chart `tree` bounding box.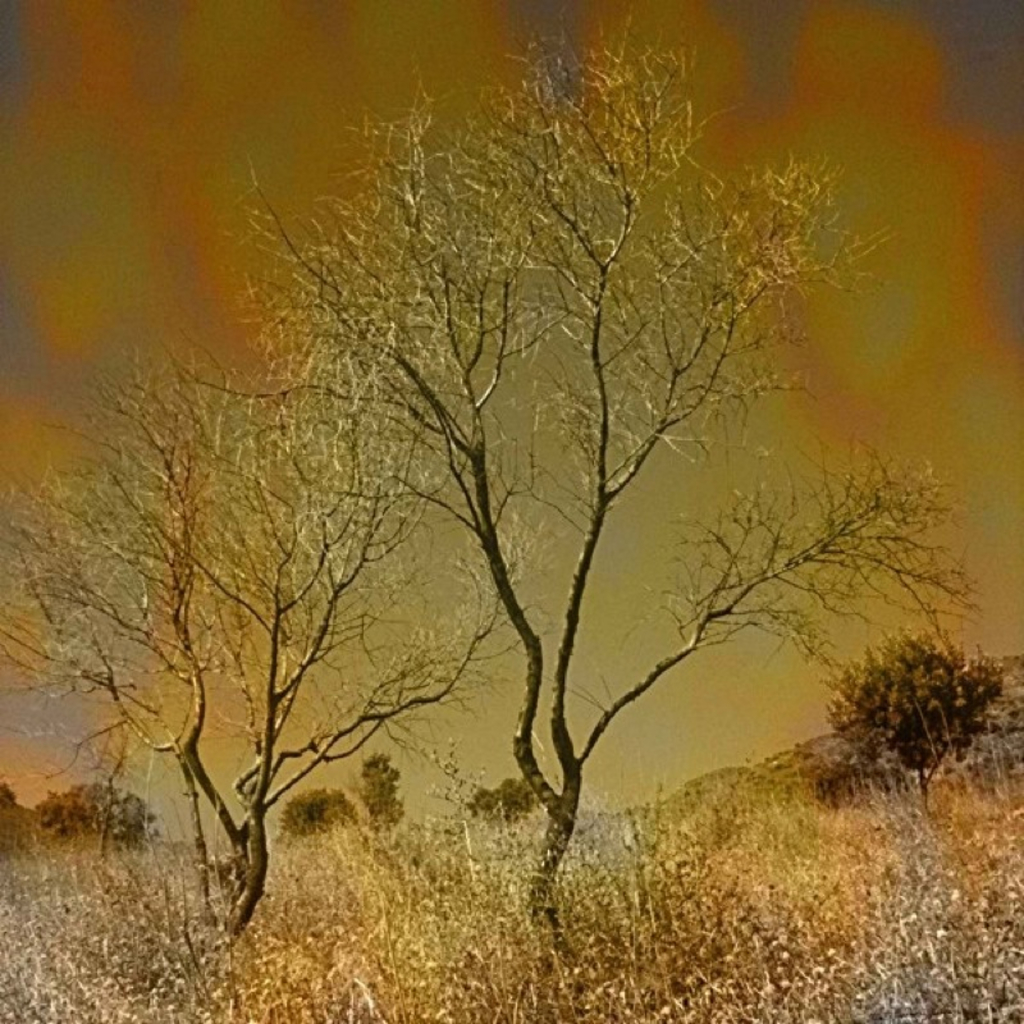
Charted: (left=822, top=618, right=1004, bottom=808).
